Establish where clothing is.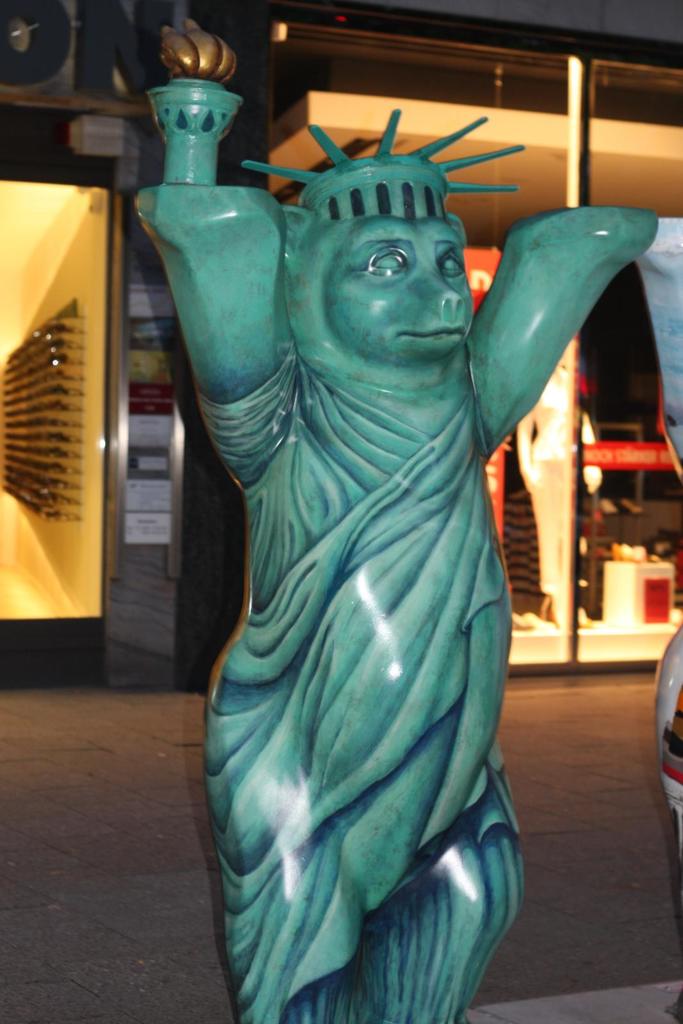
Established at bbox=(181, 228, 568, 1023).
